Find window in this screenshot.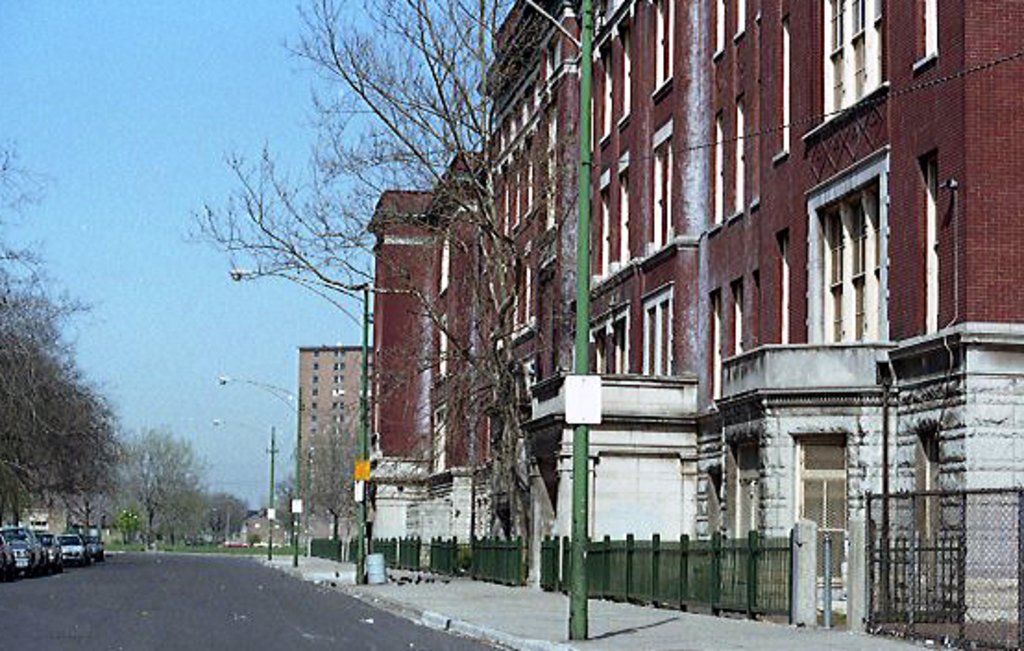
The bounding box for window is <box>778,231,791,342</box>.
